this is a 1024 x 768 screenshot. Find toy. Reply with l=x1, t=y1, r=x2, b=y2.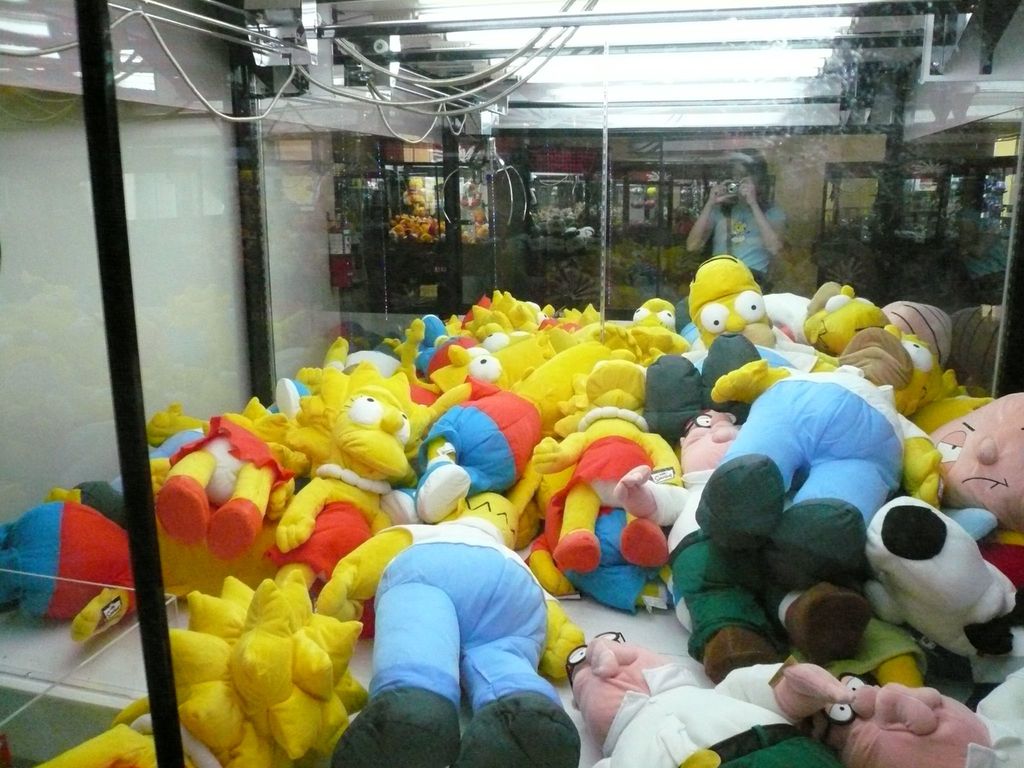
l=265, t=355, r=431, b=625.
